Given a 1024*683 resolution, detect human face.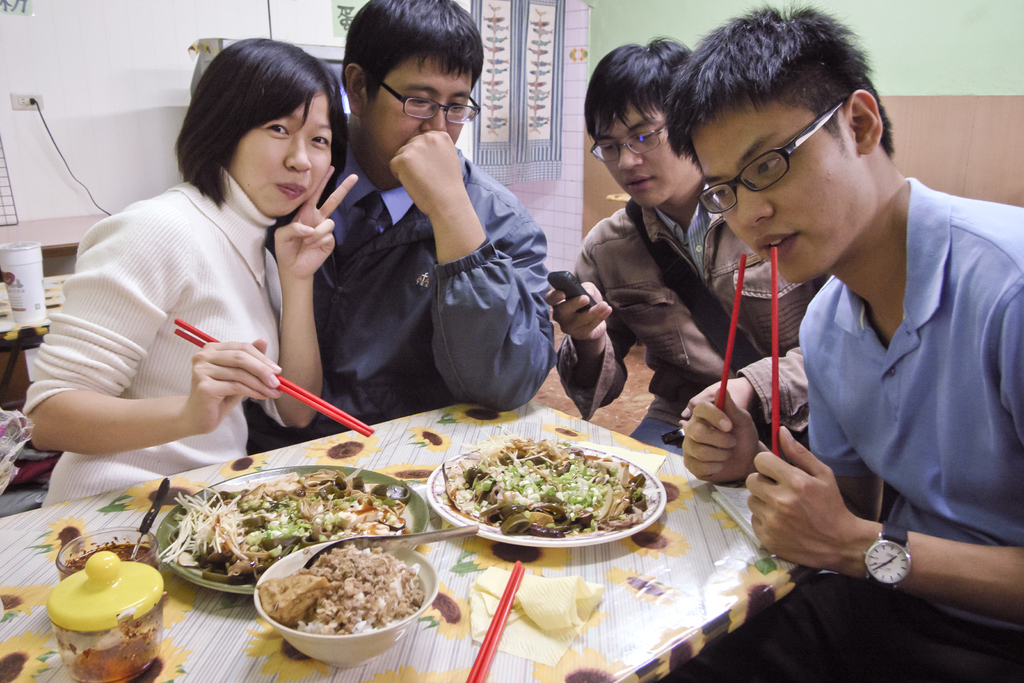
[587,110,688,206].
